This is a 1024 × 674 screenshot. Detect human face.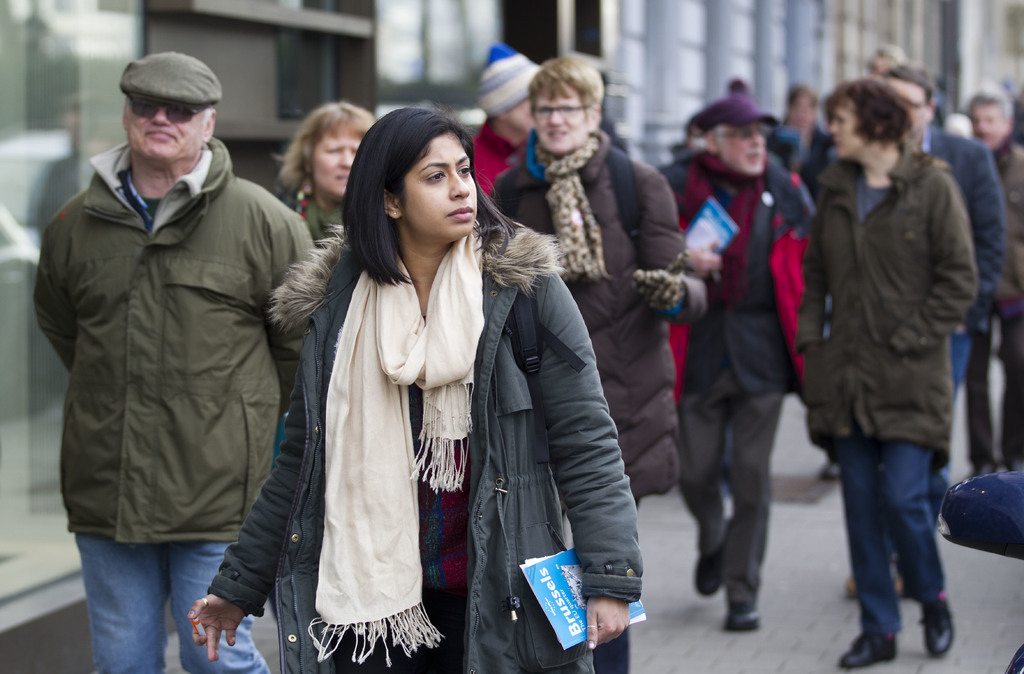
bbox(539, 81, 598, 152).
